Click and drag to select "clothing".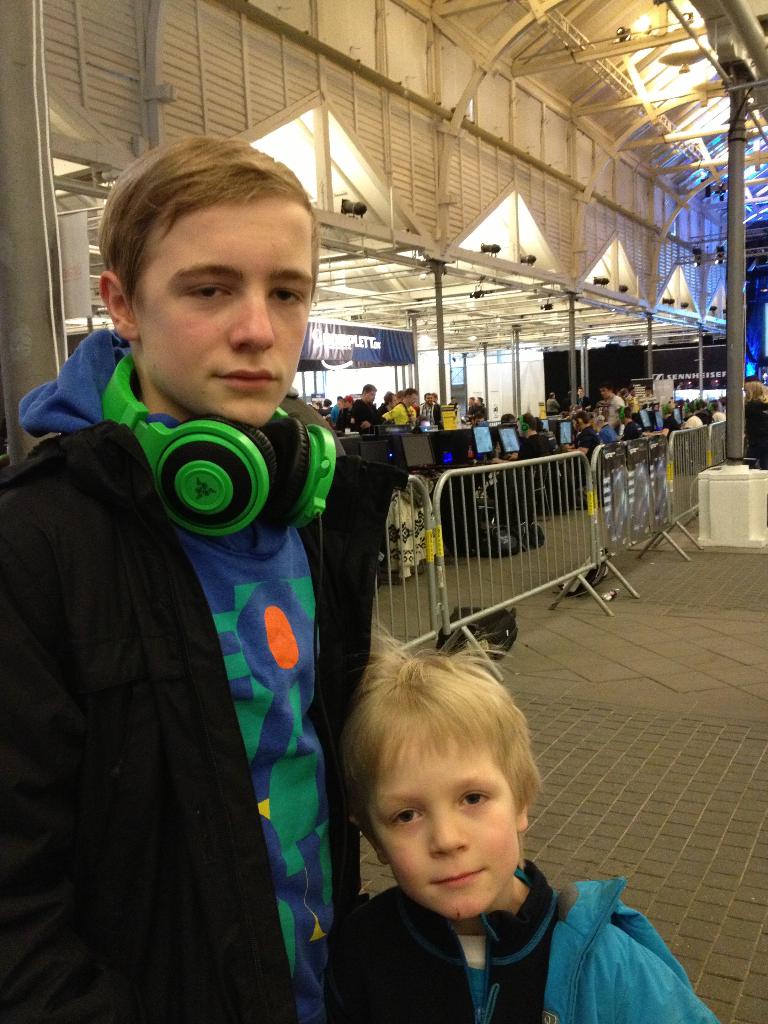
Selection: bbox=(383, 394, 408, 420).
